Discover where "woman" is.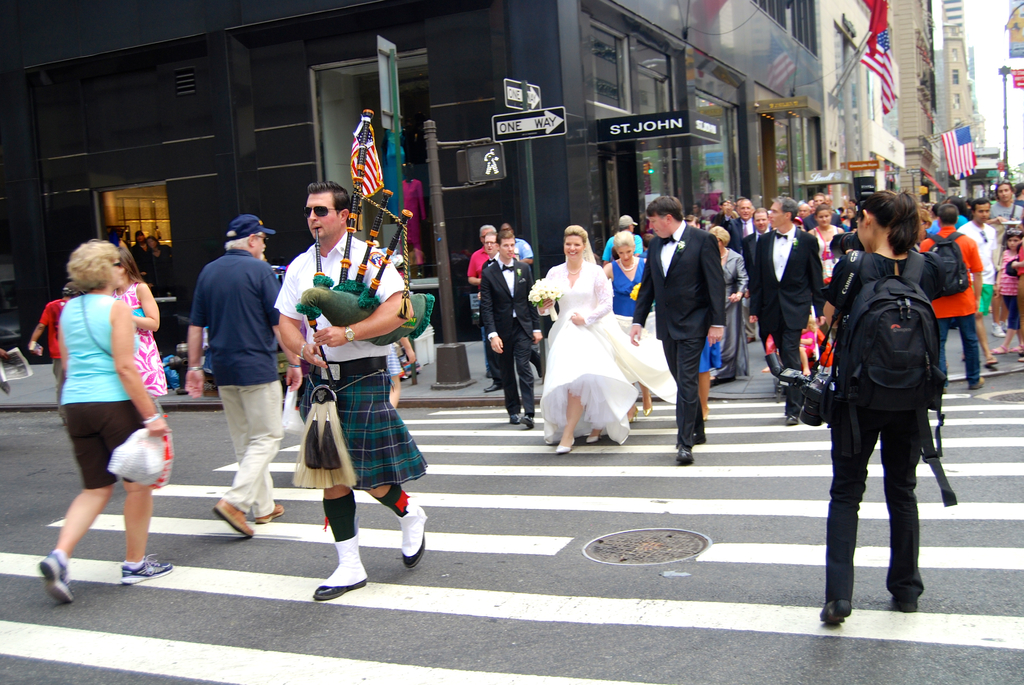
Discovered at (34,237,177,602).
